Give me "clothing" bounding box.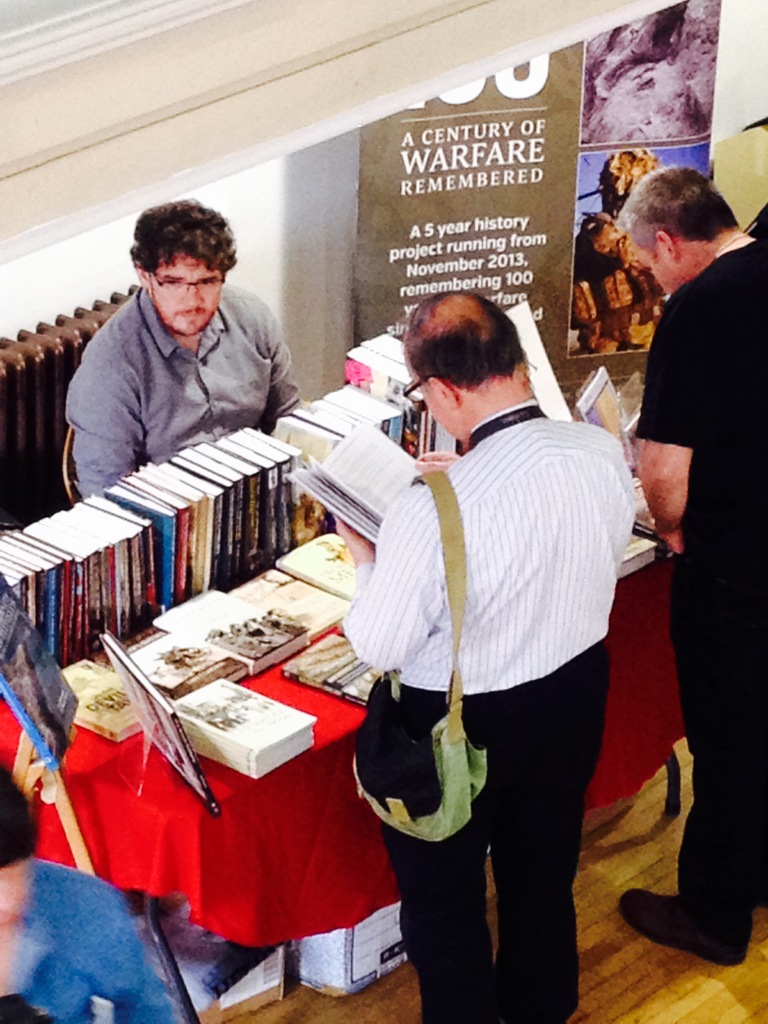
[630,243,767,946].
